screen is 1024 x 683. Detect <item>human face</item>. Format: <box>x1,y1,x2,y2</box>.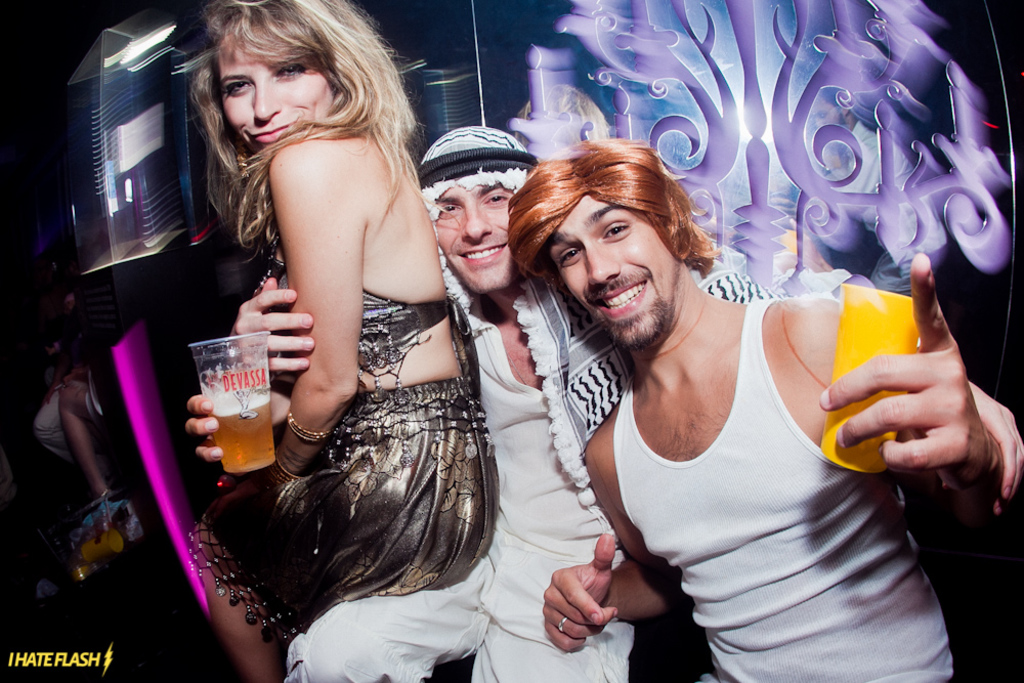
<box>437,189,511,291</box>.
